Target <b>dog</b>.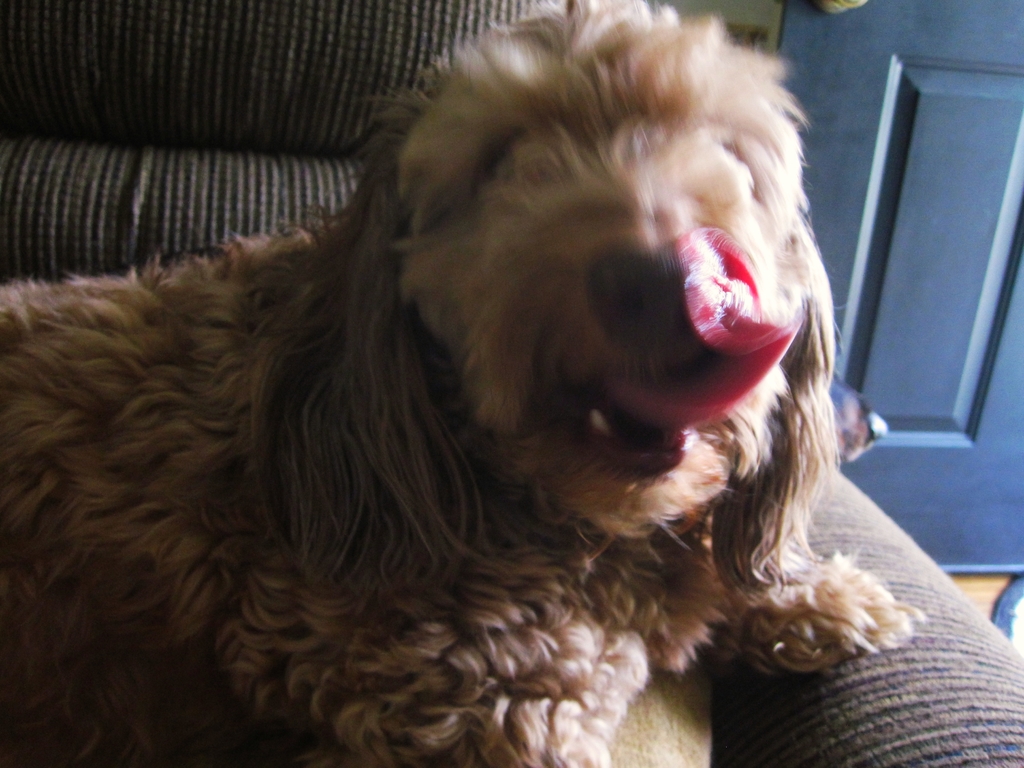
Target region: [left=0, top=0, right=926, bottom=767].
